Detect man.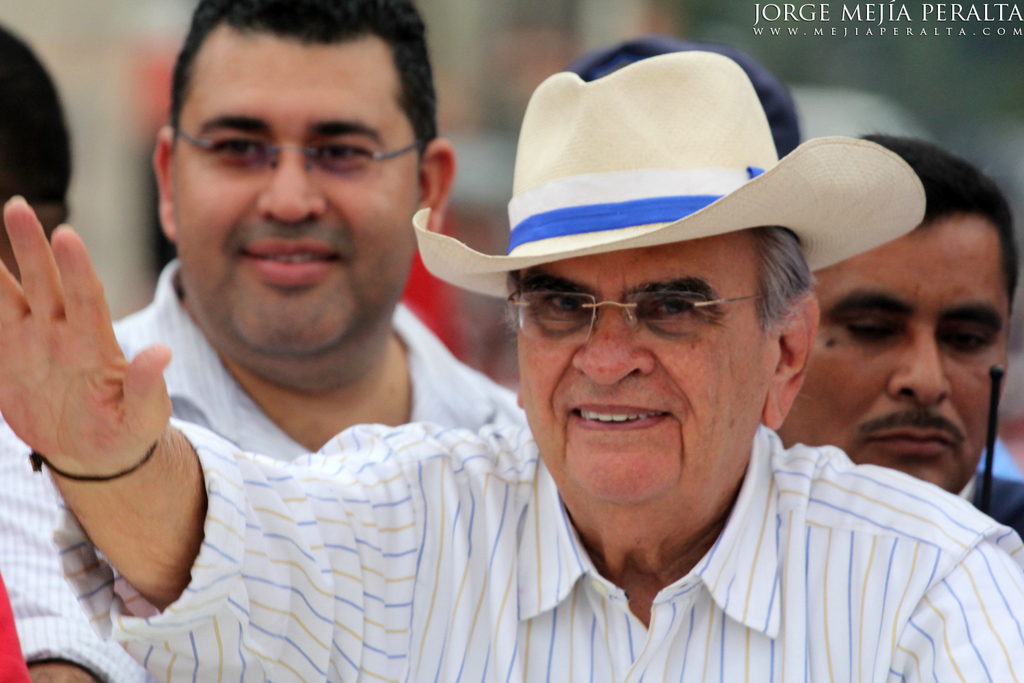
Detected at {"left": 784, "top": 136, "right": 1021, "bottom": 494}.
